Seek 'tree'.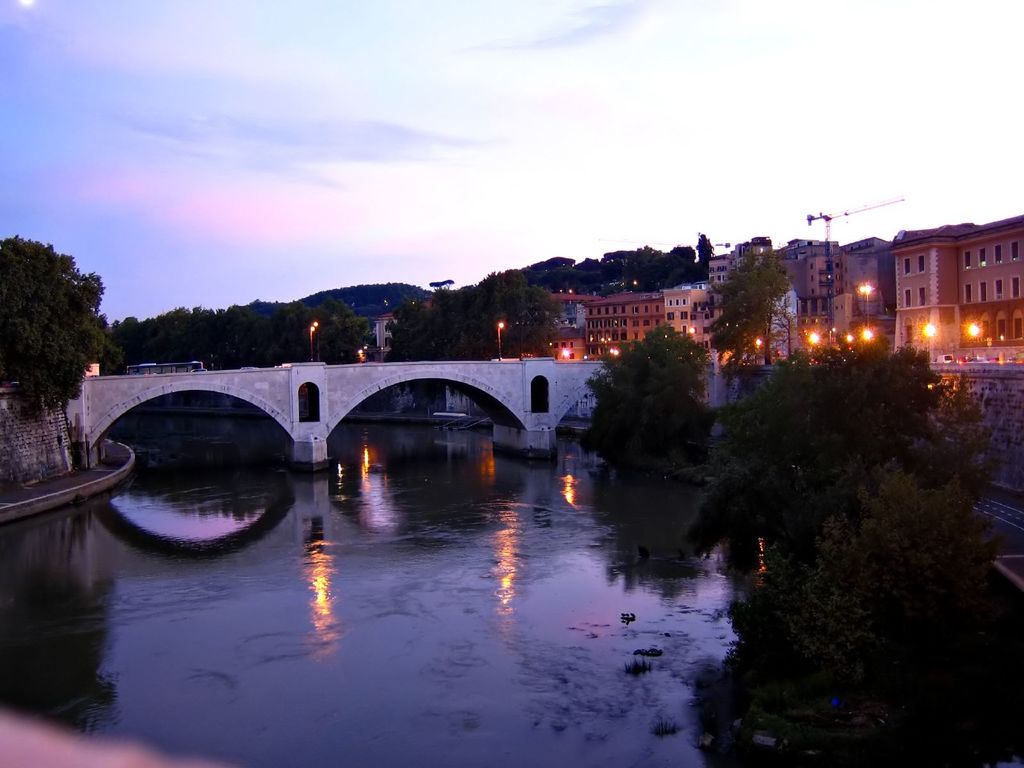
580:318:712:468.
